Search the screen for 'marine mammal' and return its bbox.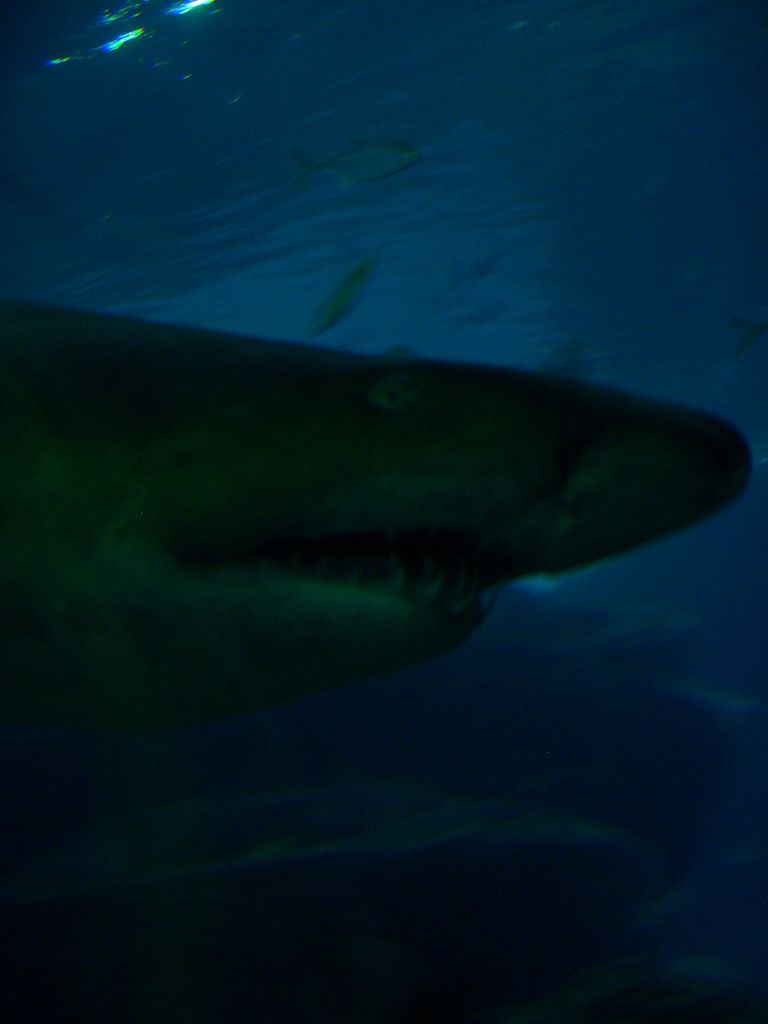
Found: bbox=(58, 263, 711, 719).
